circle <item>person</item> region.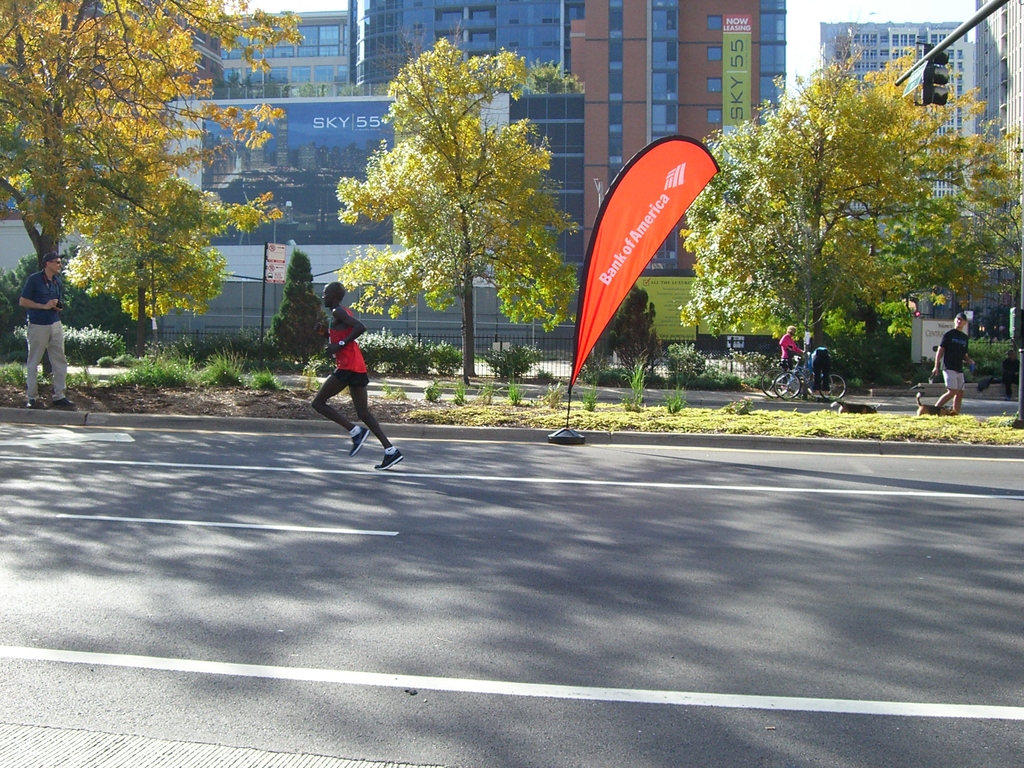
Region: Rect(310, 277, 386, 473).
